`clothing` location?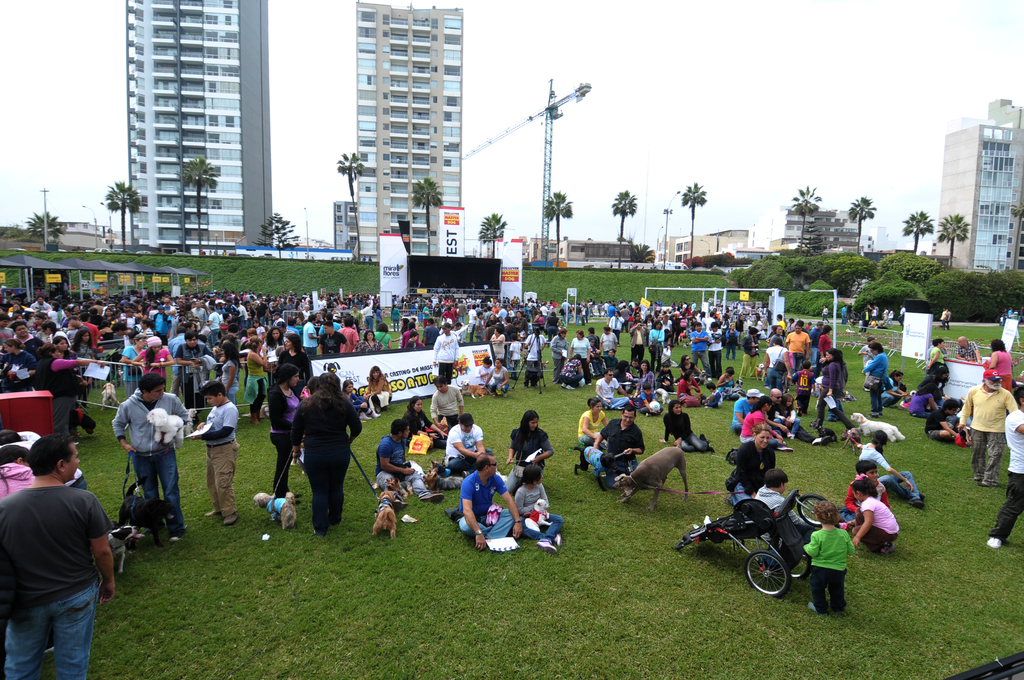
BBox(896, 305, 907, 325)
